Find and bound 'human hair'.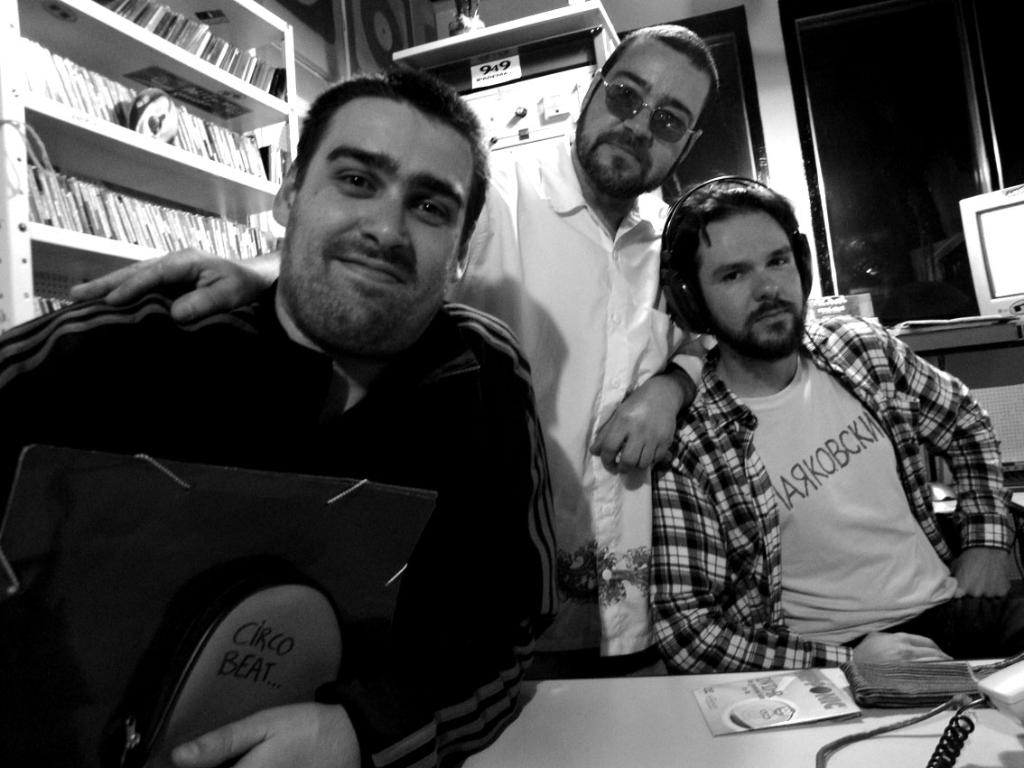
Bound: {"x1": 593, "y1": 23, "x2": 720, "y2": 144}.
